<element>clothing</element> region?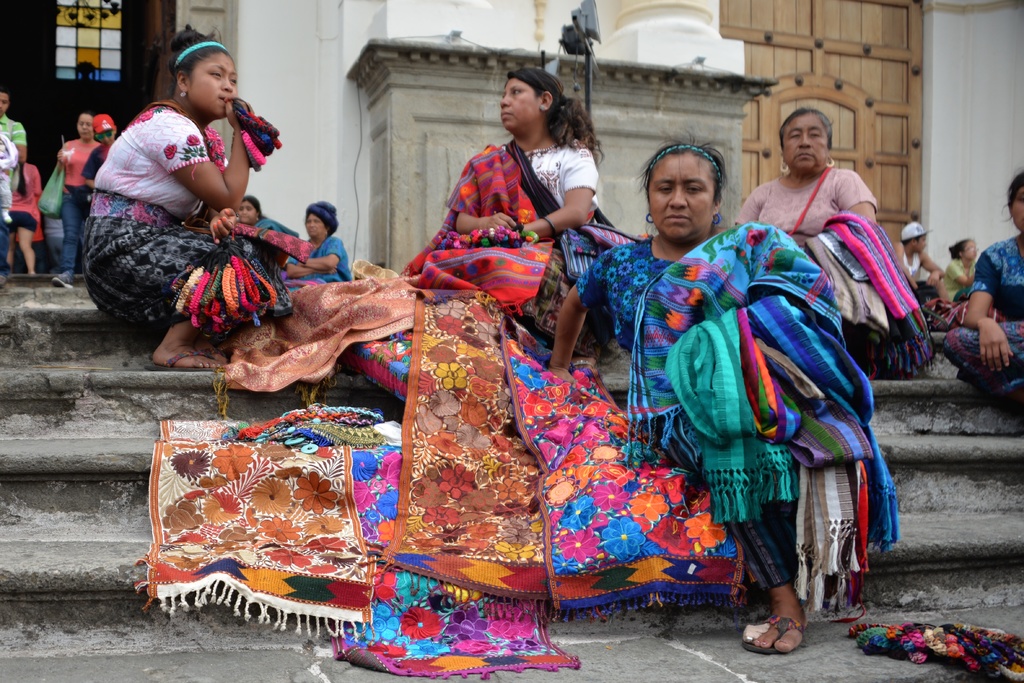
l=0, t=115, r=27, b=145
